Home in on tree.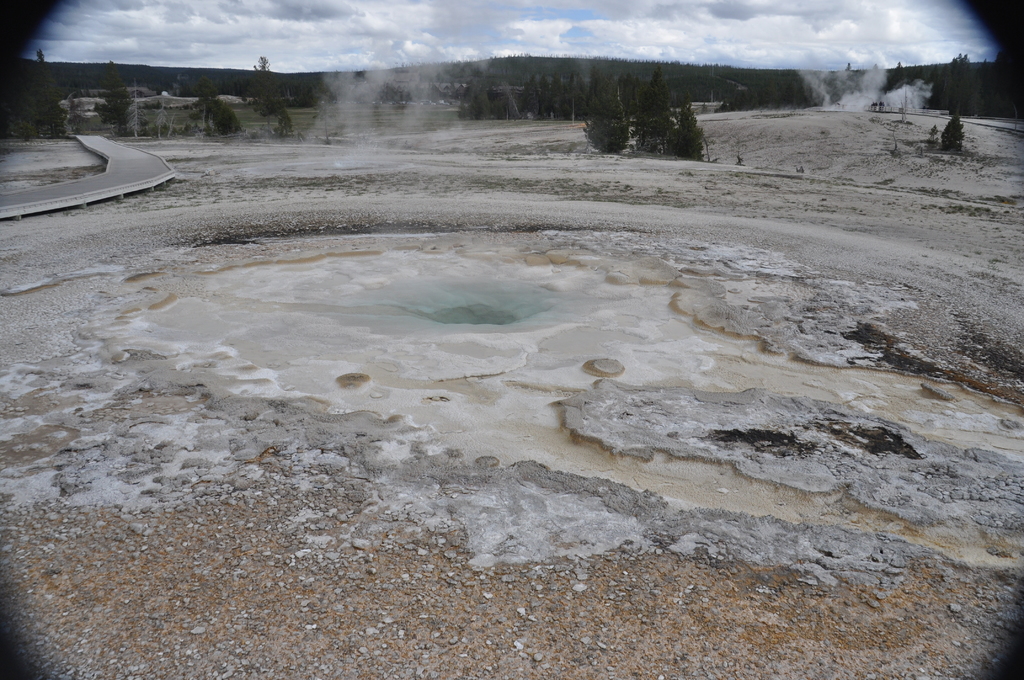
Homed in at <region>938, 111, 967, 155</region>.
